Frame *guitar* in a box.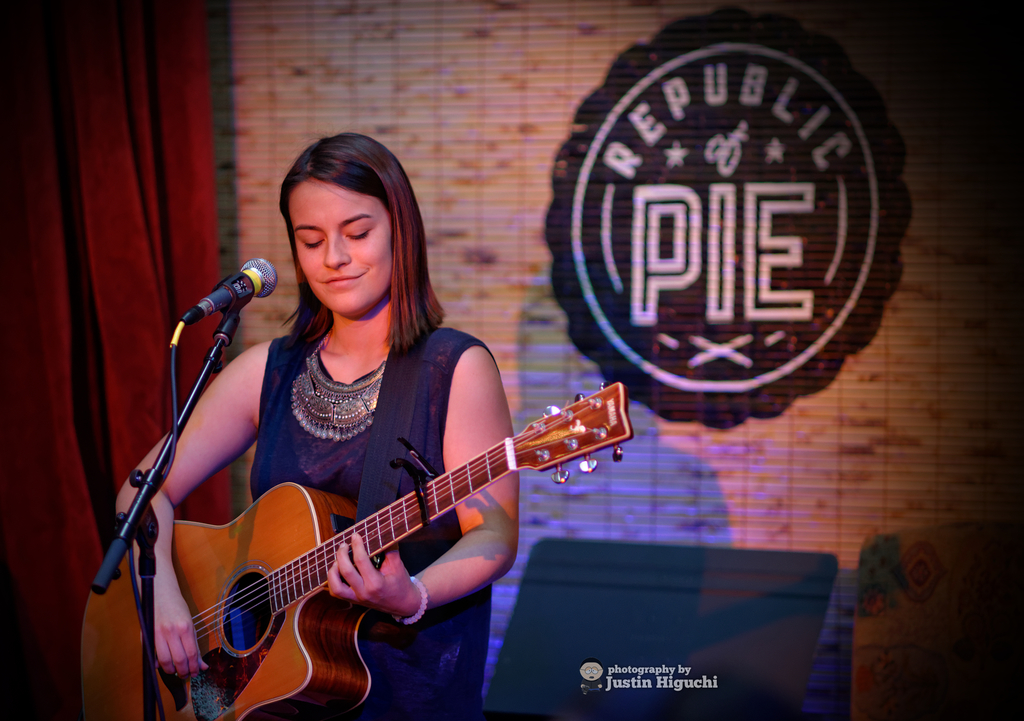
(114,385,623,709).
